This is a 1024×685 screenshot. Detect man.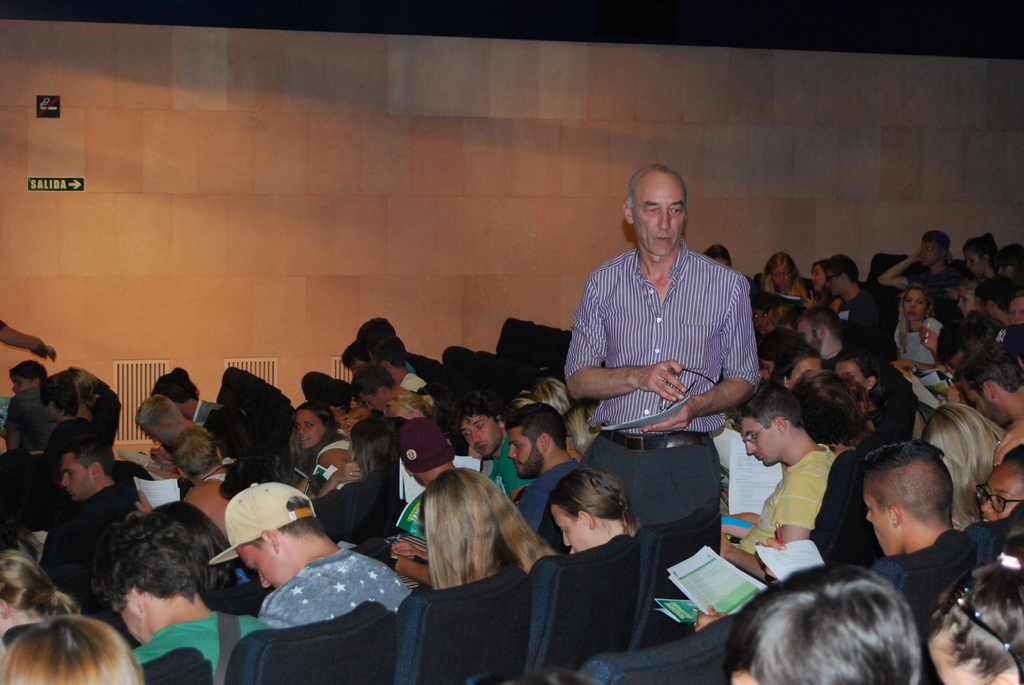
8, 362, 46, 450.
